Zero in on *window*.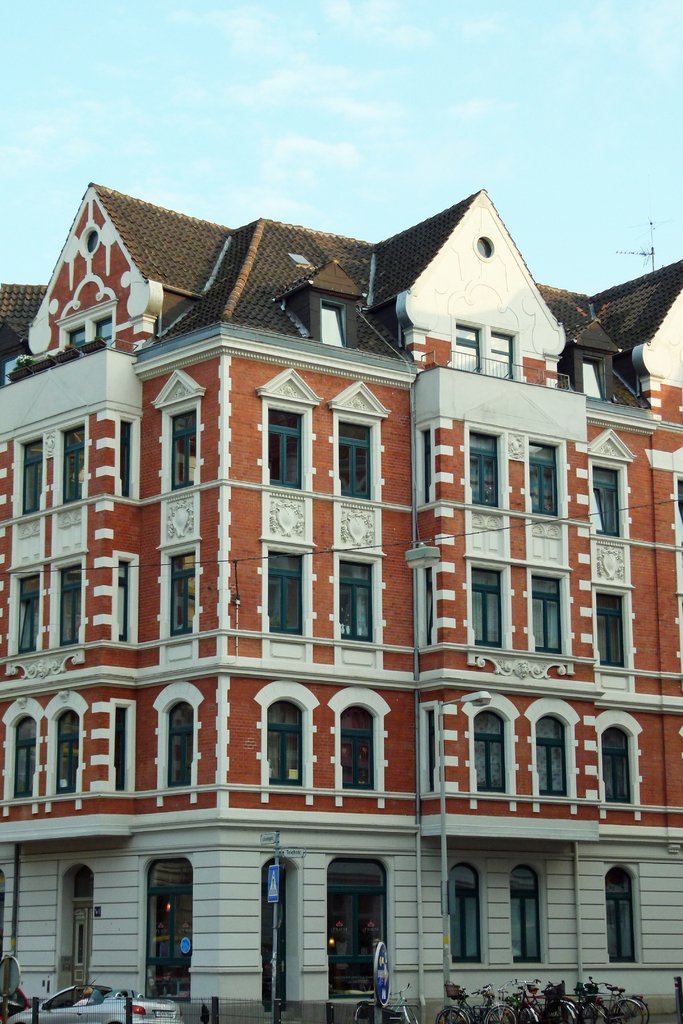
Zeroed in: 167 550 194 621.
